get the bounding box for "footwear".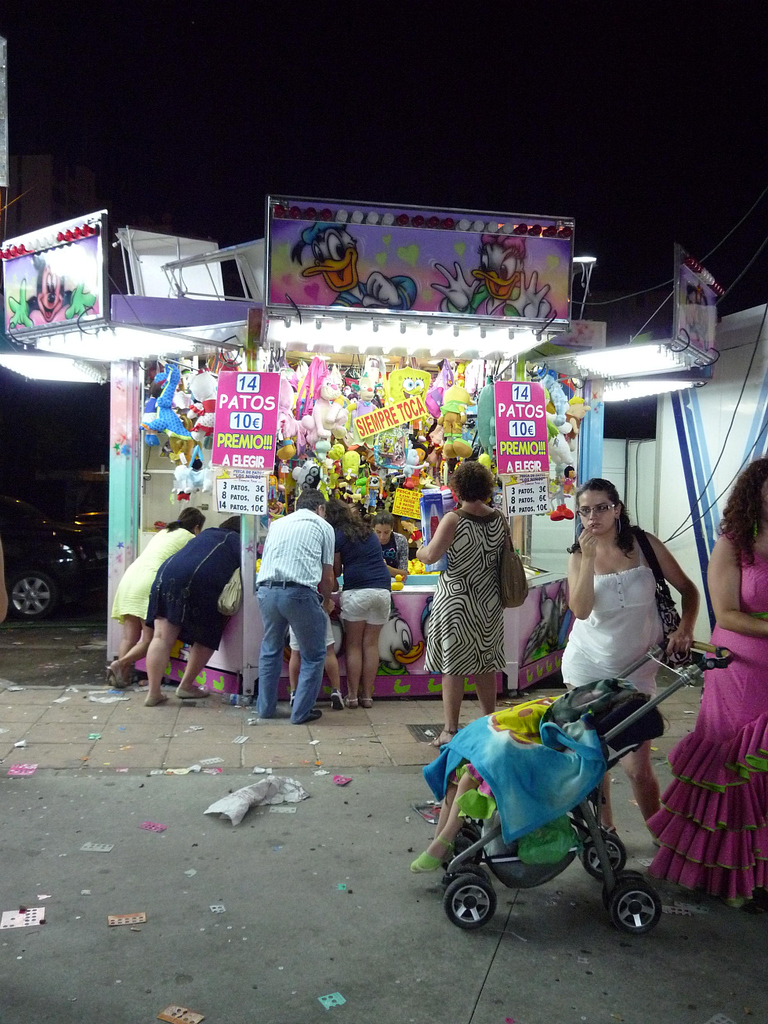
[left=301, top=710, right=325, bottom=722].
